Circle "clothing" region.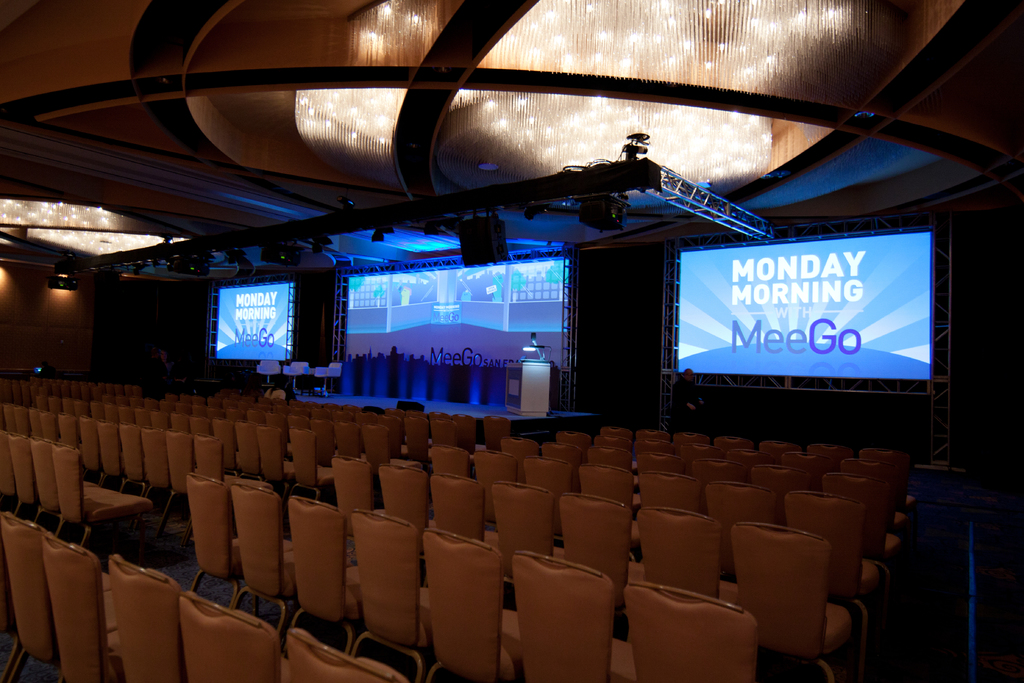
Region: BBox(669, 381, 698, 429).
